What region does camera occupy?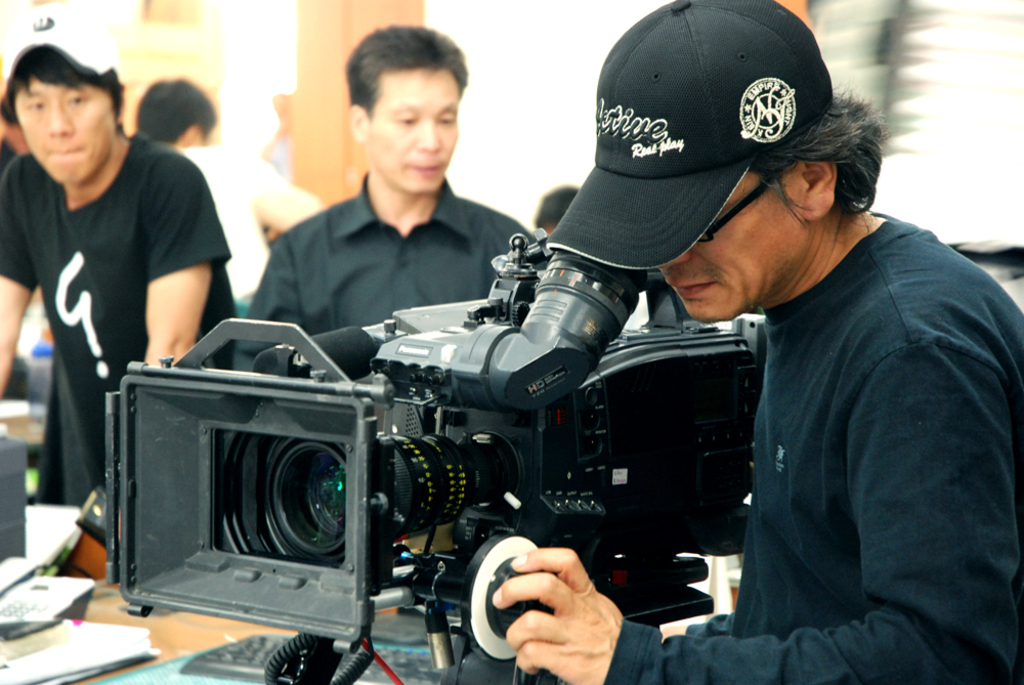
[x1=103, y1=234, x2=762, y2=684].
